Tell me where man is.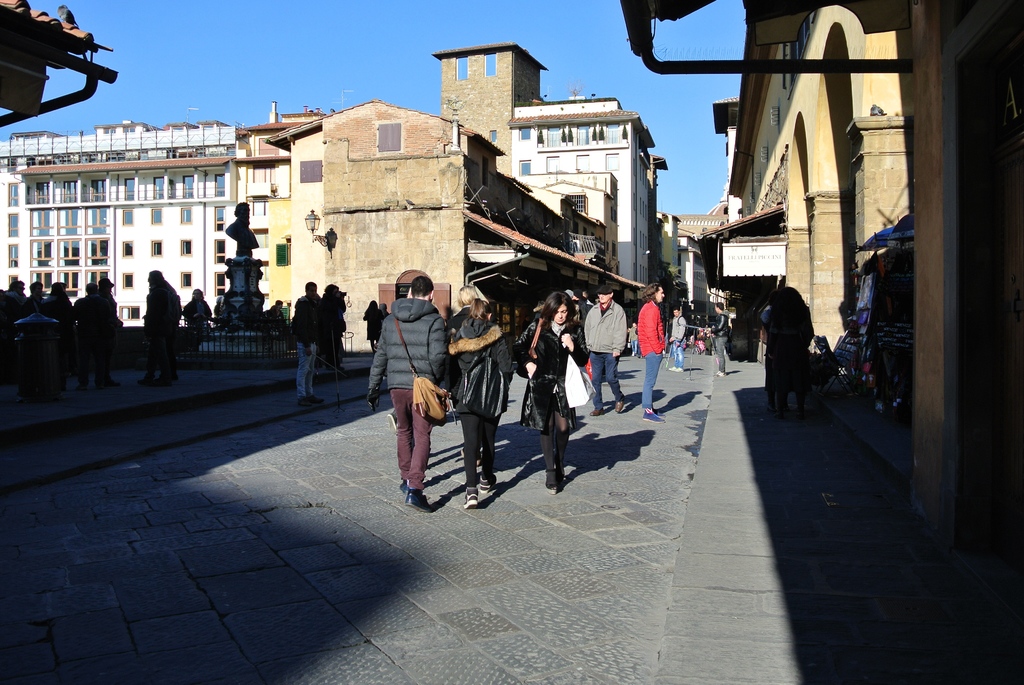
man is at (left=667, top=307, right=685, bottom=373).
